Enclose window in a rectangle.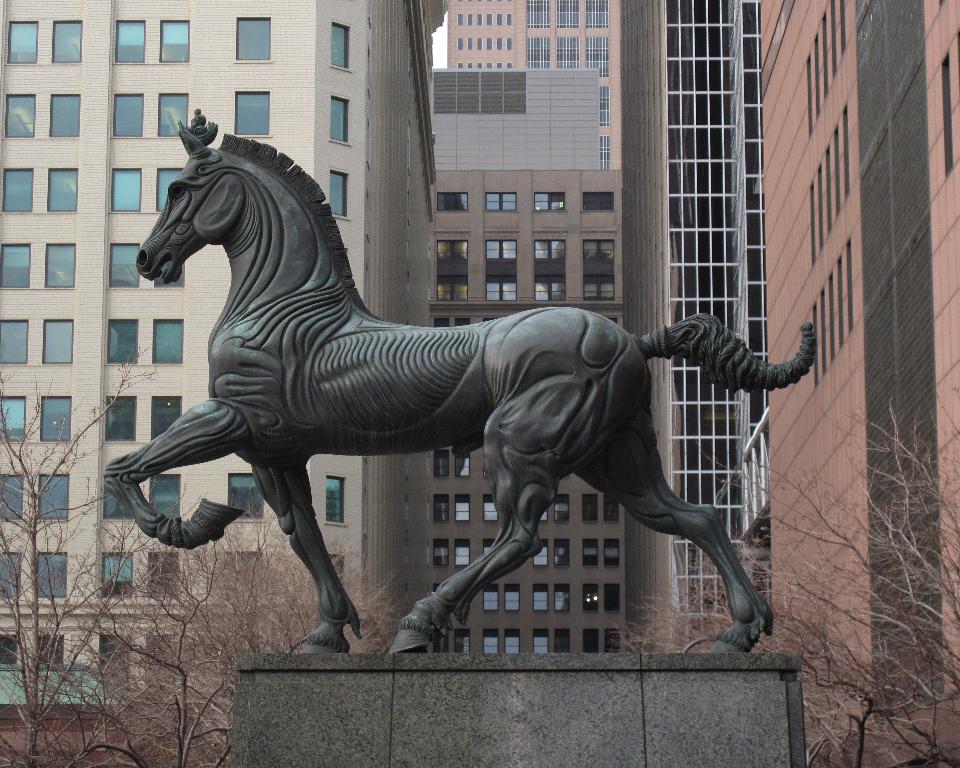
583 188 616 211.
